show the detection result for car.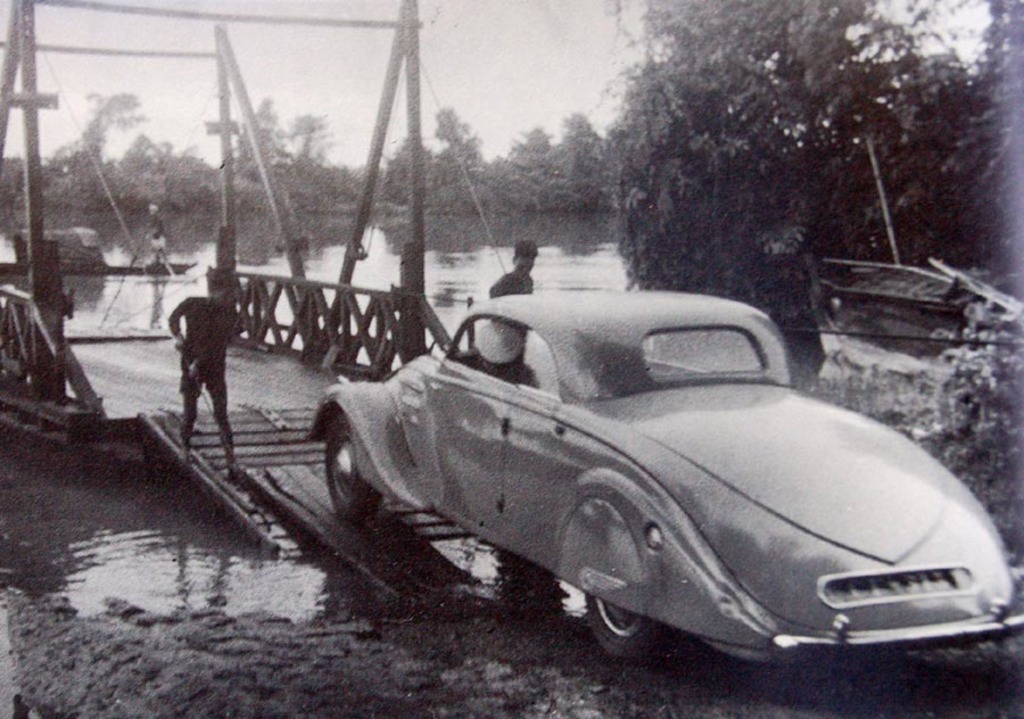
303:280:1023:664.
